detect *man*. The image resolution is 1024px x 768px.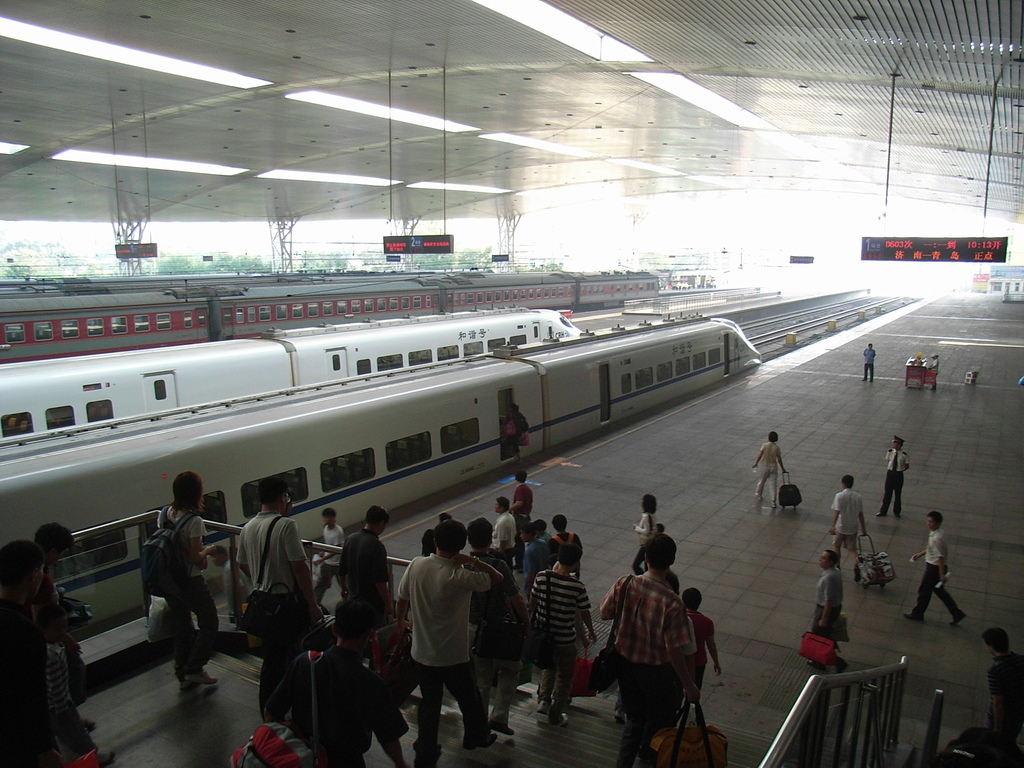
(x1=908, y1=508, x2=971, y2=622).
